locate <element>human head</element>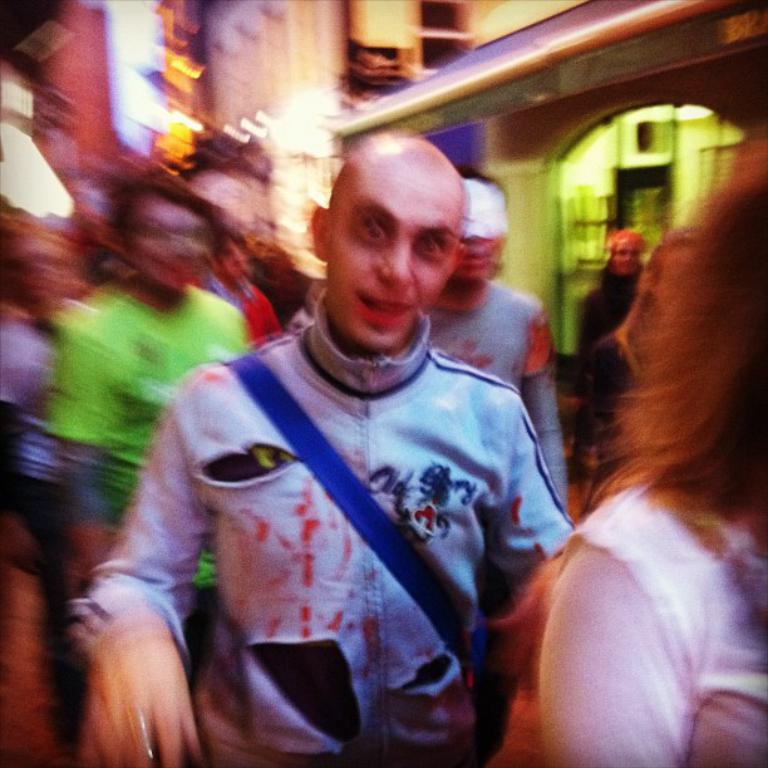
456 167 507 287
